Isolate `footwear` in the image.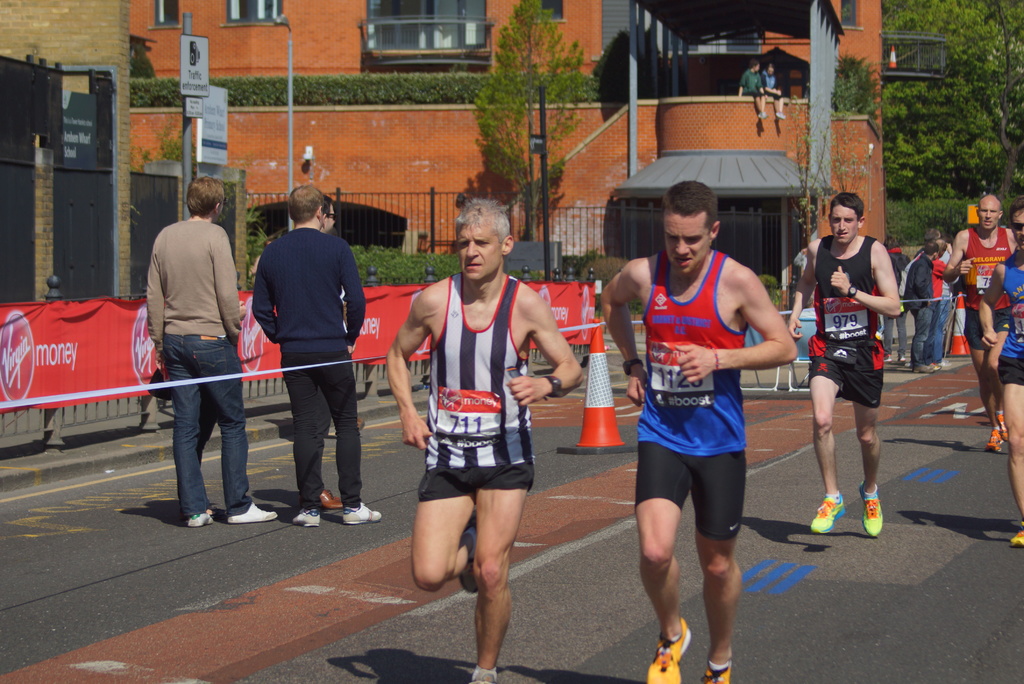
Isolated region: x1=899 y1=355 x2=911 y2=366.
